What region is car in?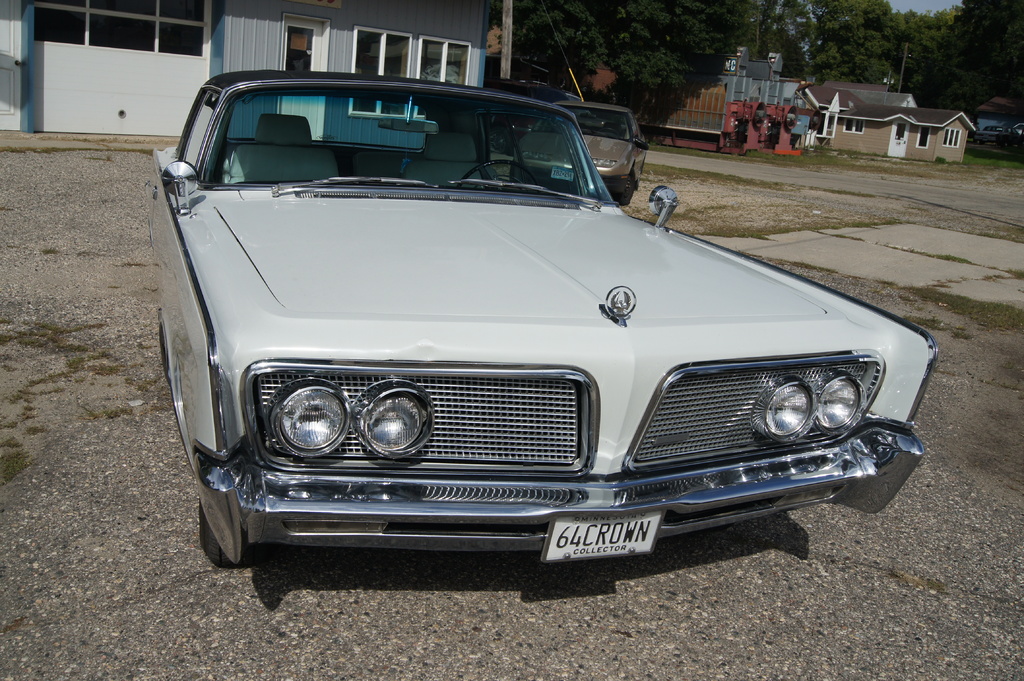
[483,79,551,154].
